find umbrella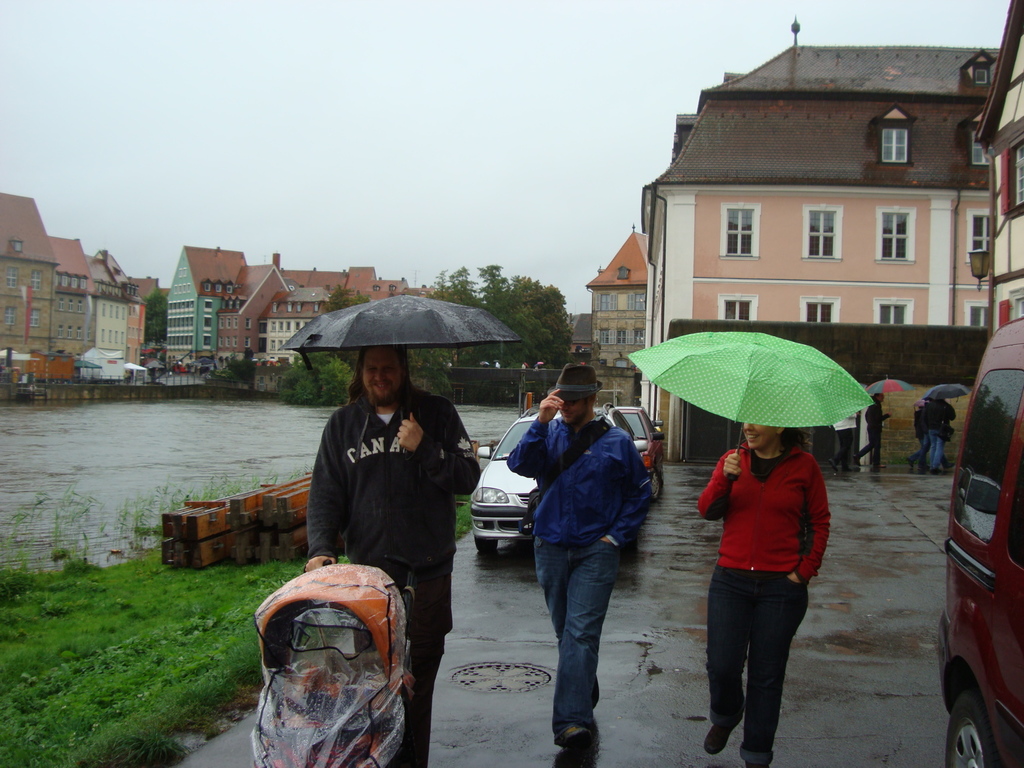
<region>927, 385, 973, 405</region>
